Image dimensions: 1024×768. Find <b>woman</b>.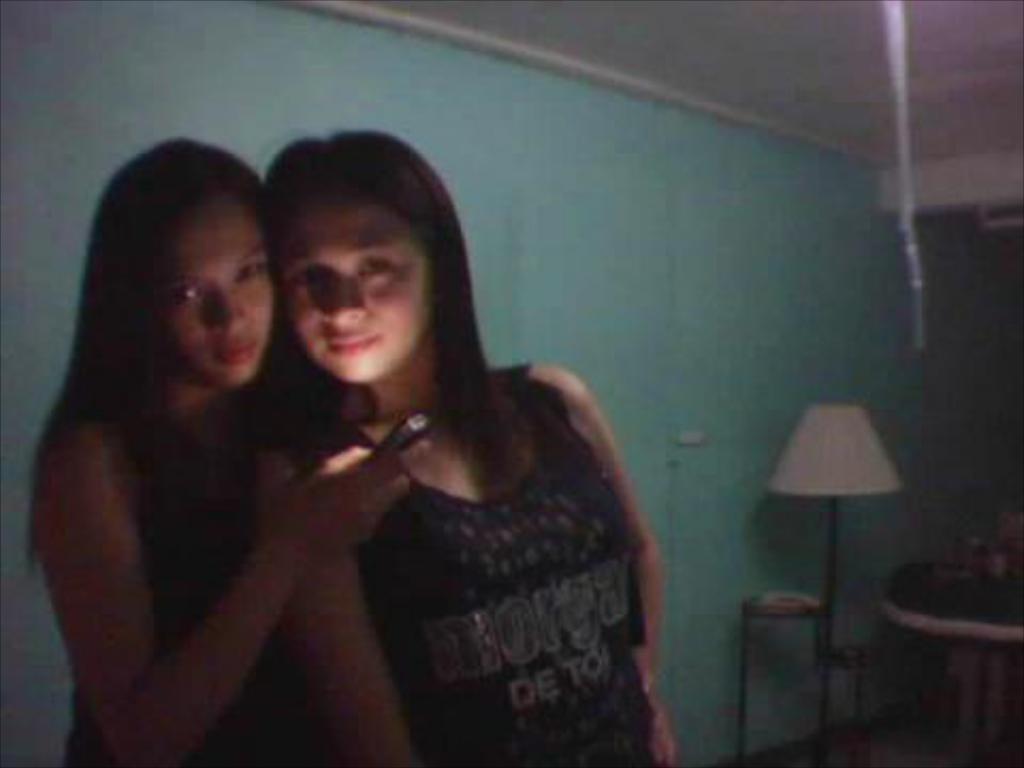
left=26, top=132, right=412, bottom=766.
